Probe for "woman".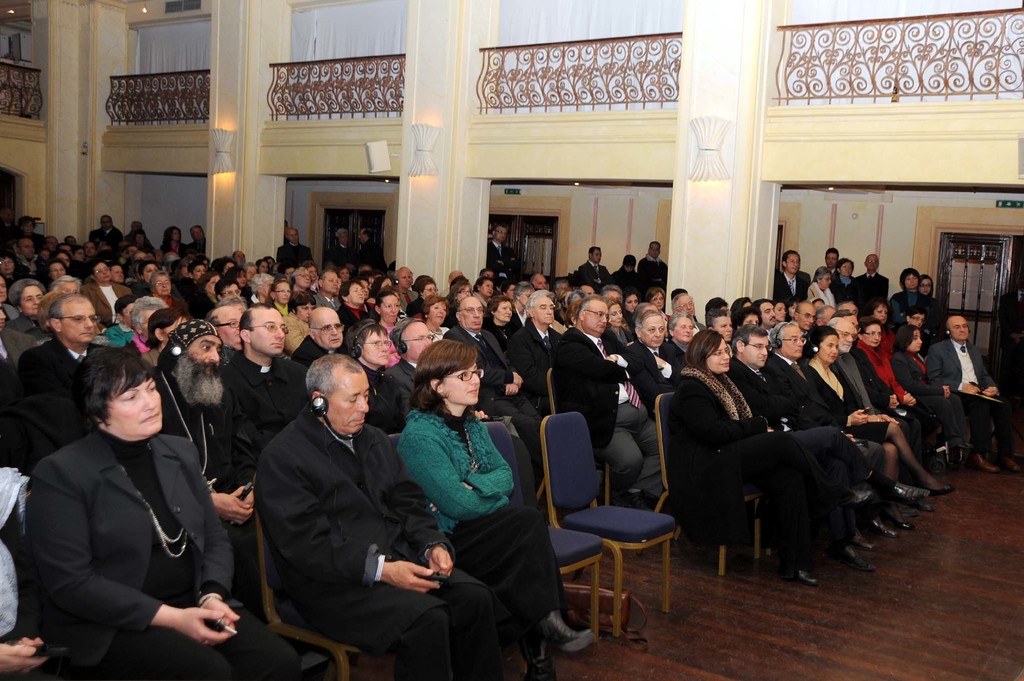
Probe result: 123 295 168 362.
